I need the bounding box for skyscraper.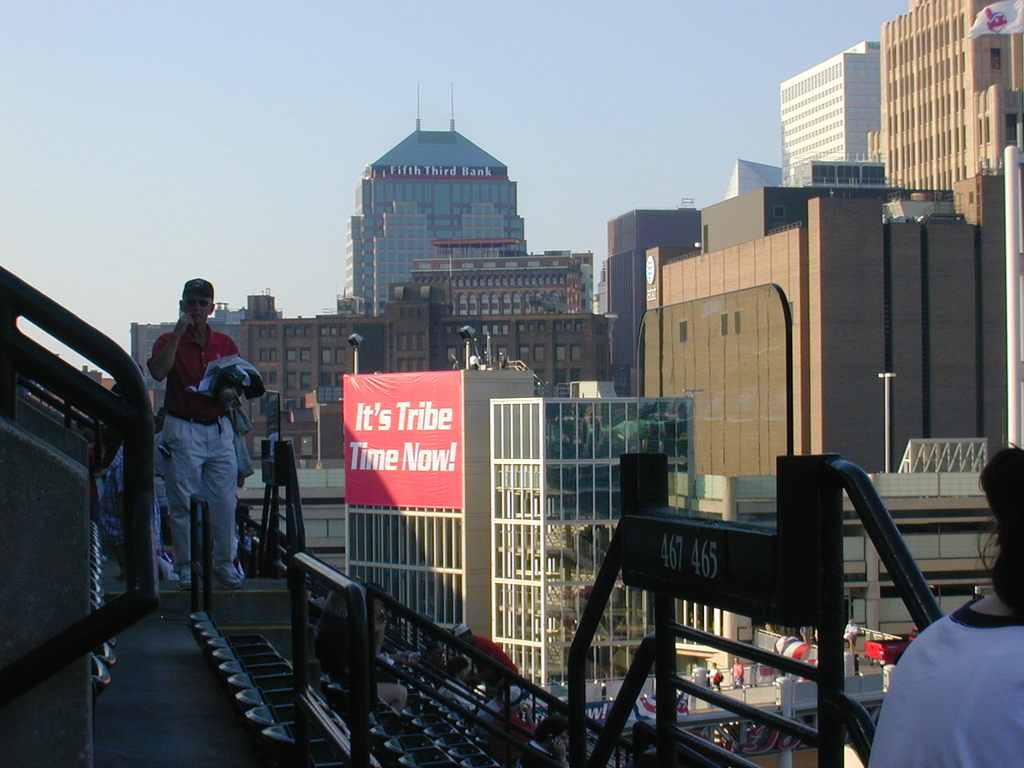
Here it is: bbox=(776, 35, 881, 170).
